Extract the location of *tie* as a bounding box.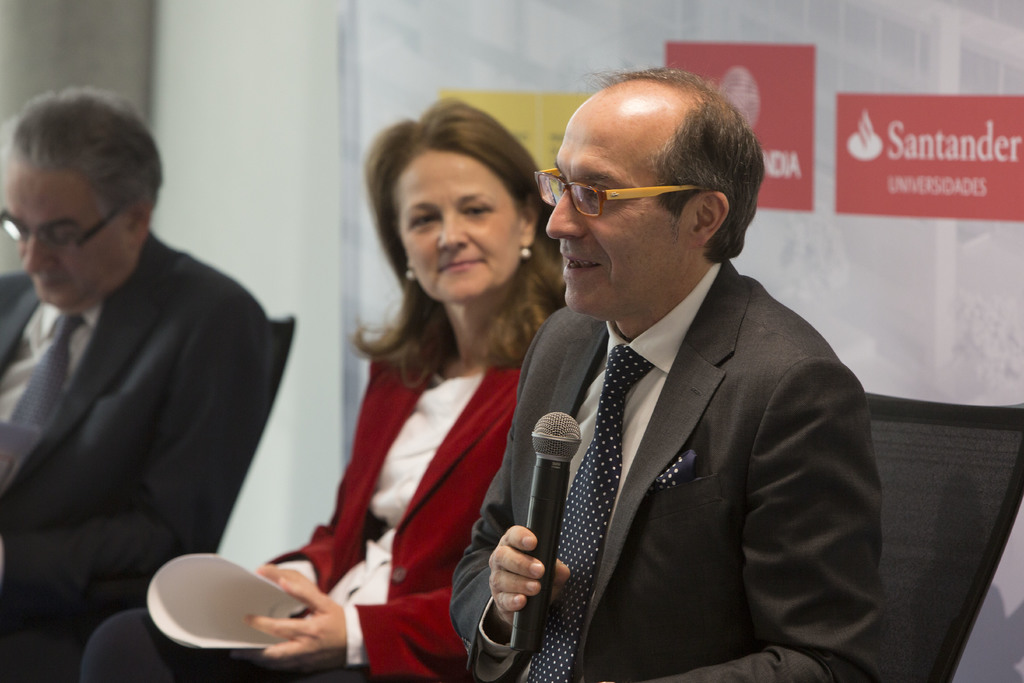
x1=523, y1=342, x2=652, y2=682.
